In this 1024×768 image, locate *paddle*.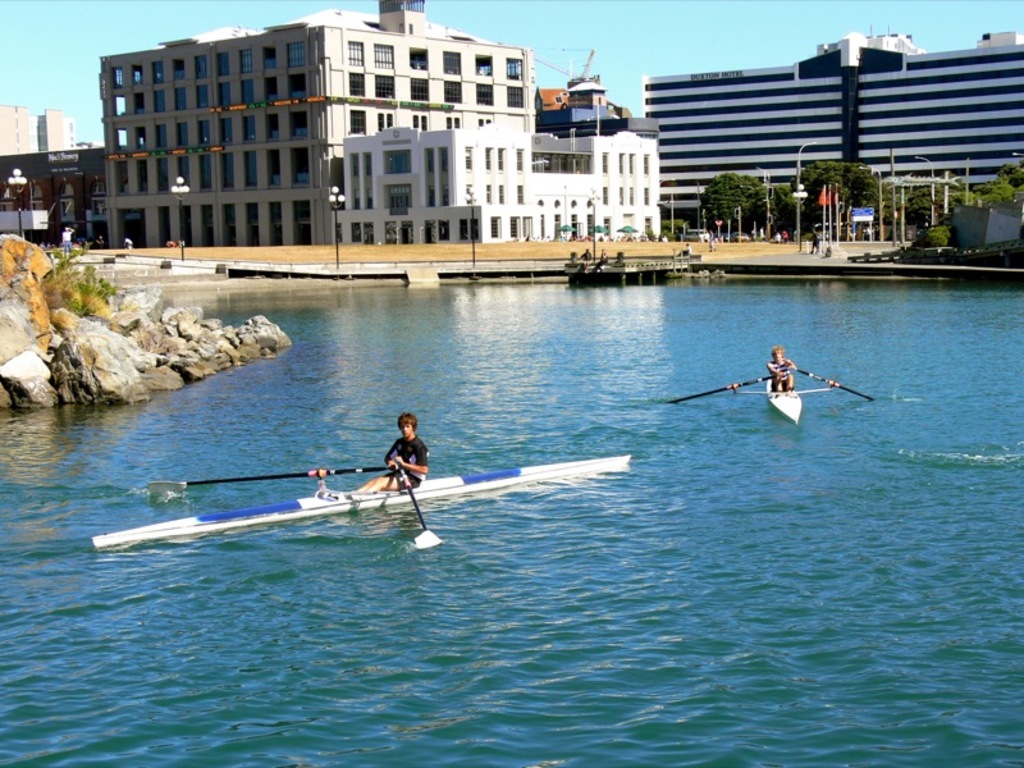
Bounding box: x1=151, y1=462, x2=393, y2=490.
